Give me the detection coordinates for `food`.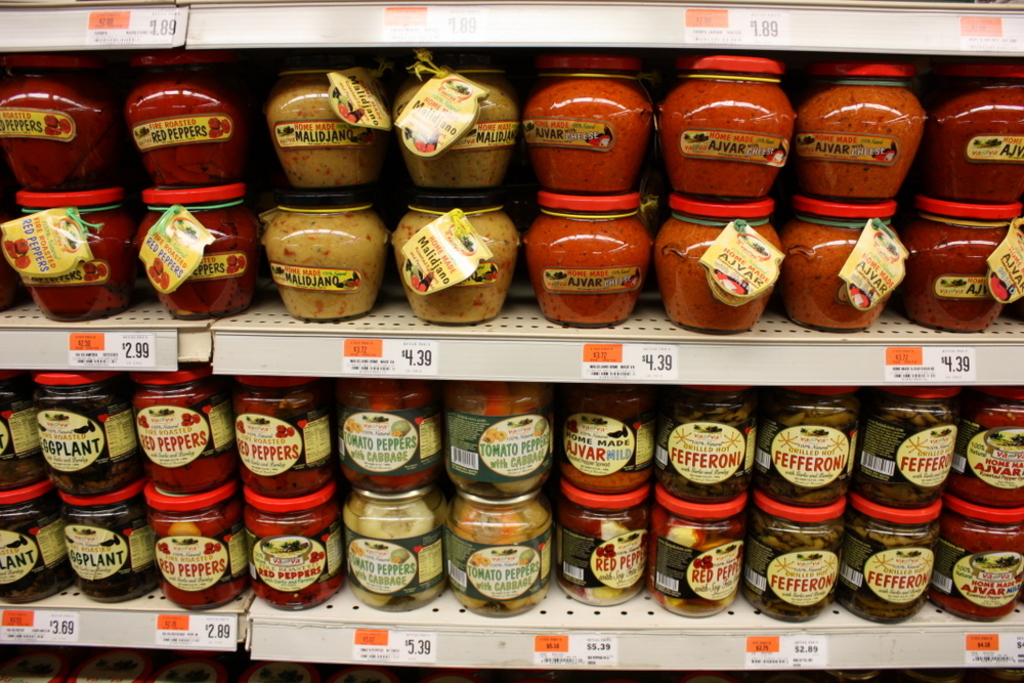
835/506/938/625.
